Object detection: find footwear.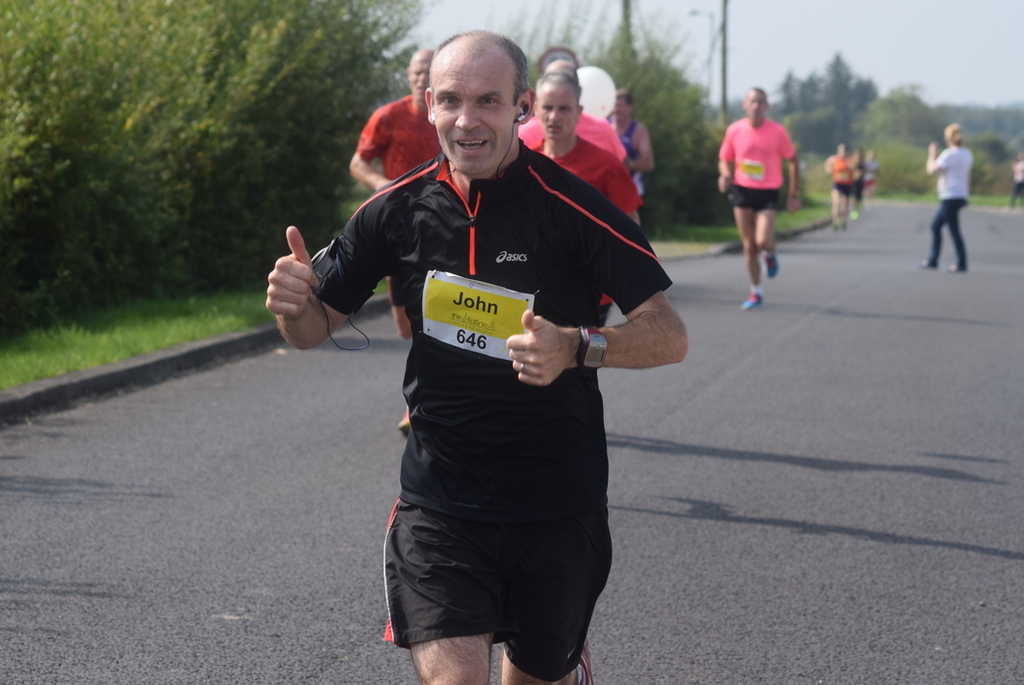
(743, 288, 762, 312).
